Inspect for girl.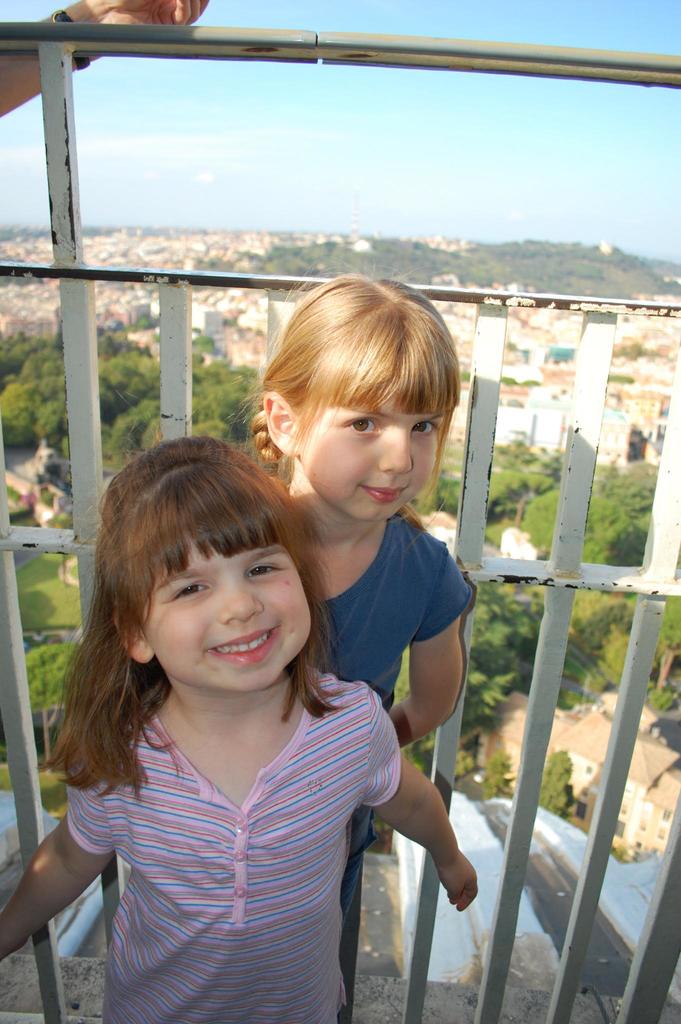
Inspection: <region>260, 273, 461, 1023</region>.
